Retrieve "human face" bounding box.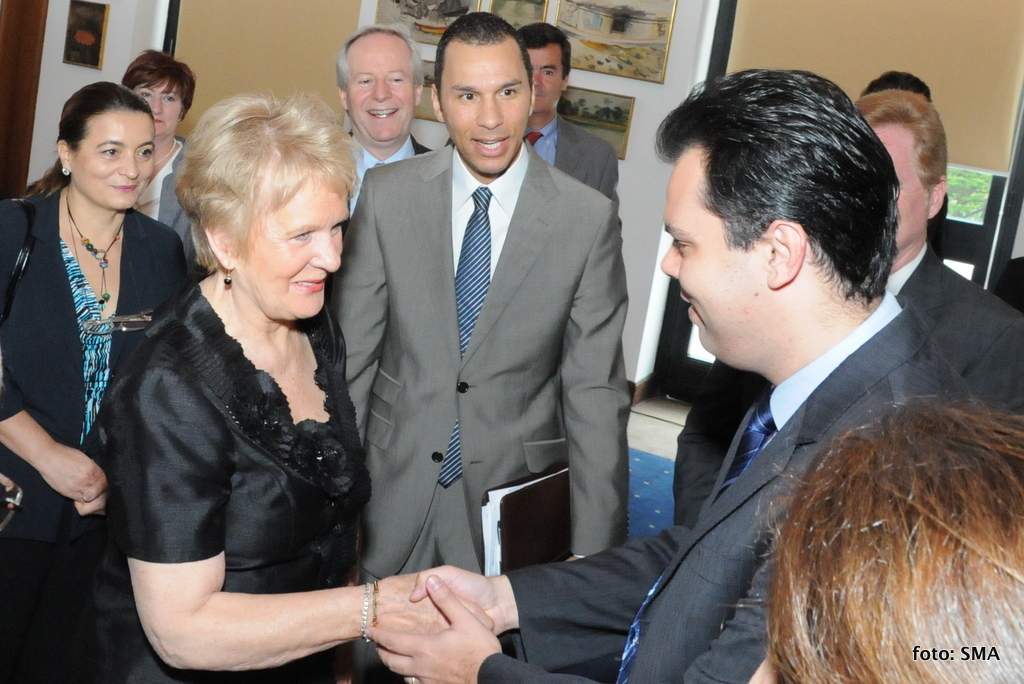
Bounding box: <region>440, 40, 524, 177</region>.
